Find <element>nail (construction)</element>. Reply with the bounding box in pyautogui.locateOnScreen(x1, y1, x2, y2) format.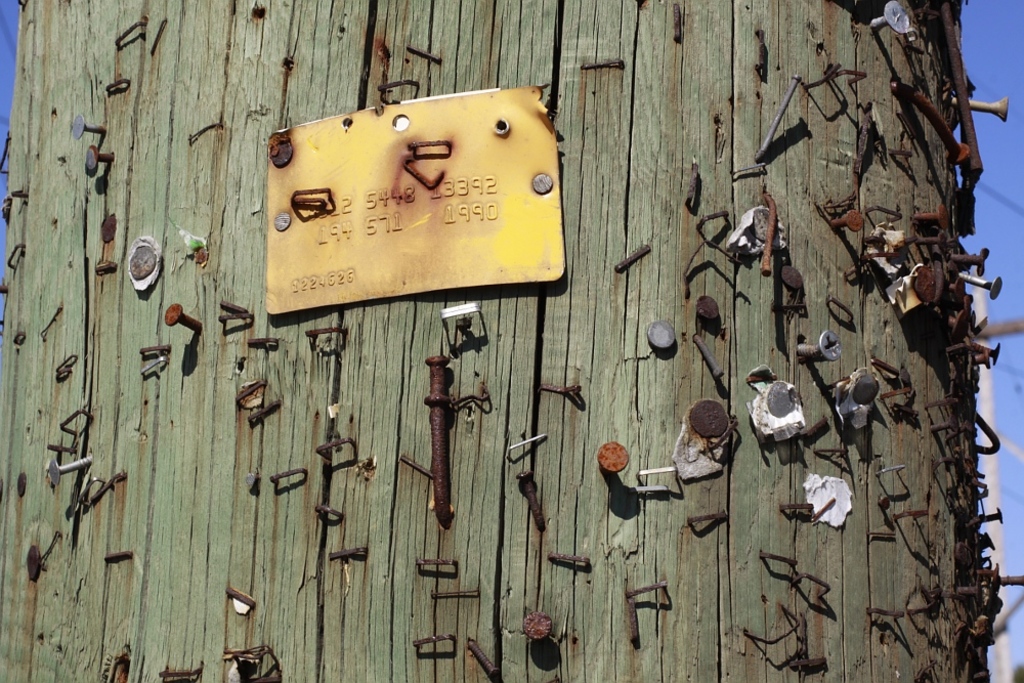
pyautogui.locateOnScreen(243, 472, 258, 488).
